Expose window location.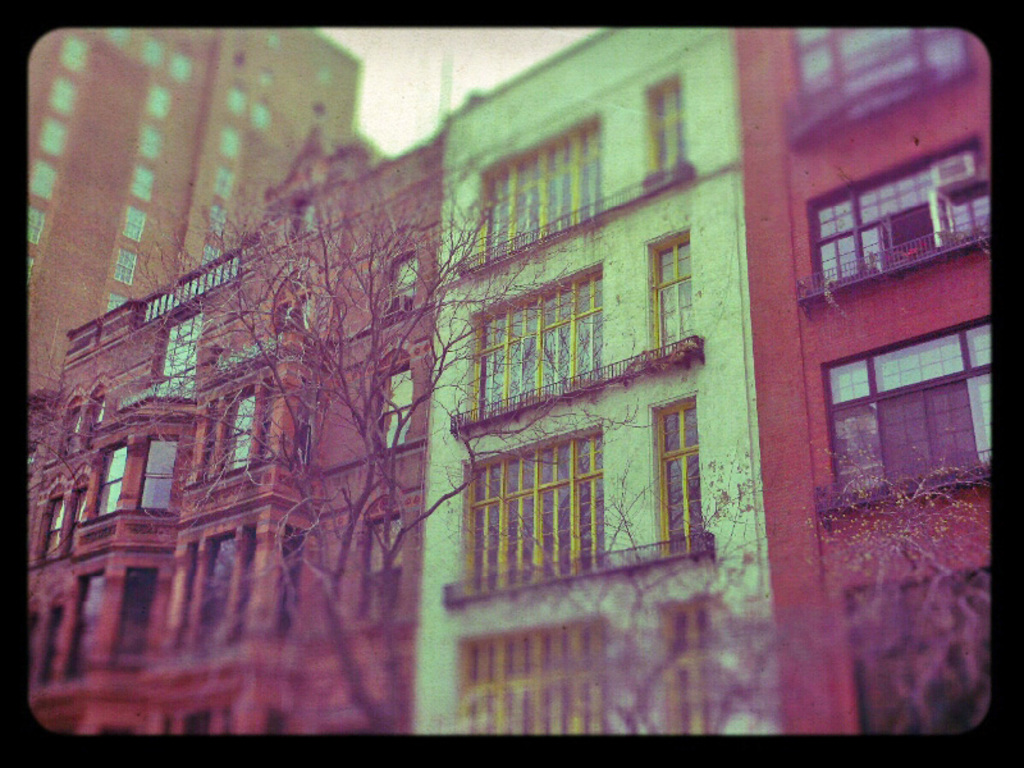
Exposed at x1=456, y1=417, x2=602, y2=595.
